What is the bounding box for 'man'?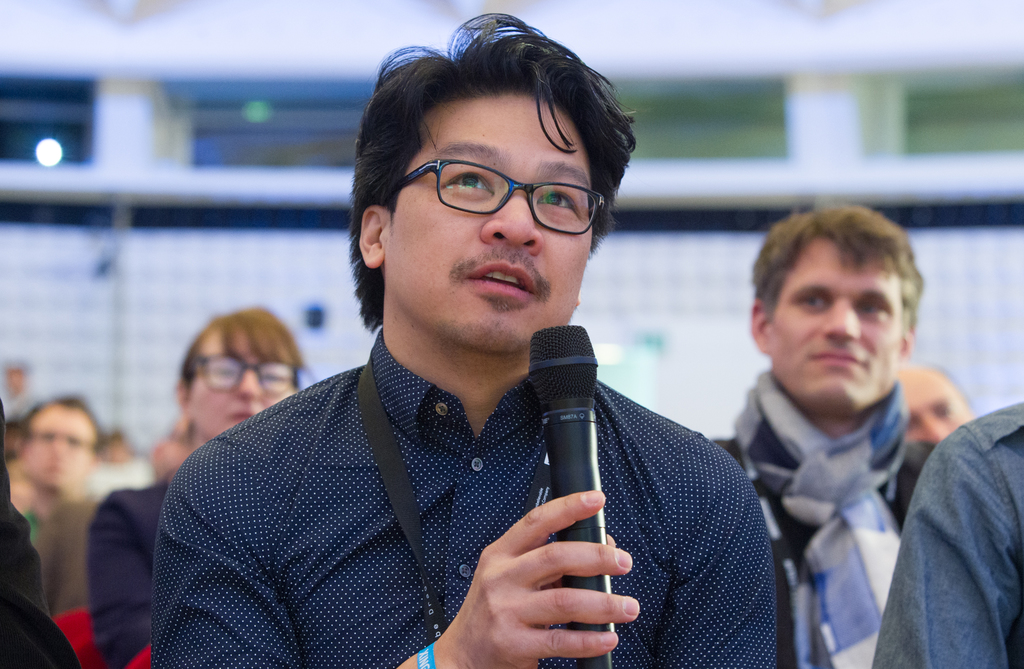
Rect(0, 398, 115, 616).
